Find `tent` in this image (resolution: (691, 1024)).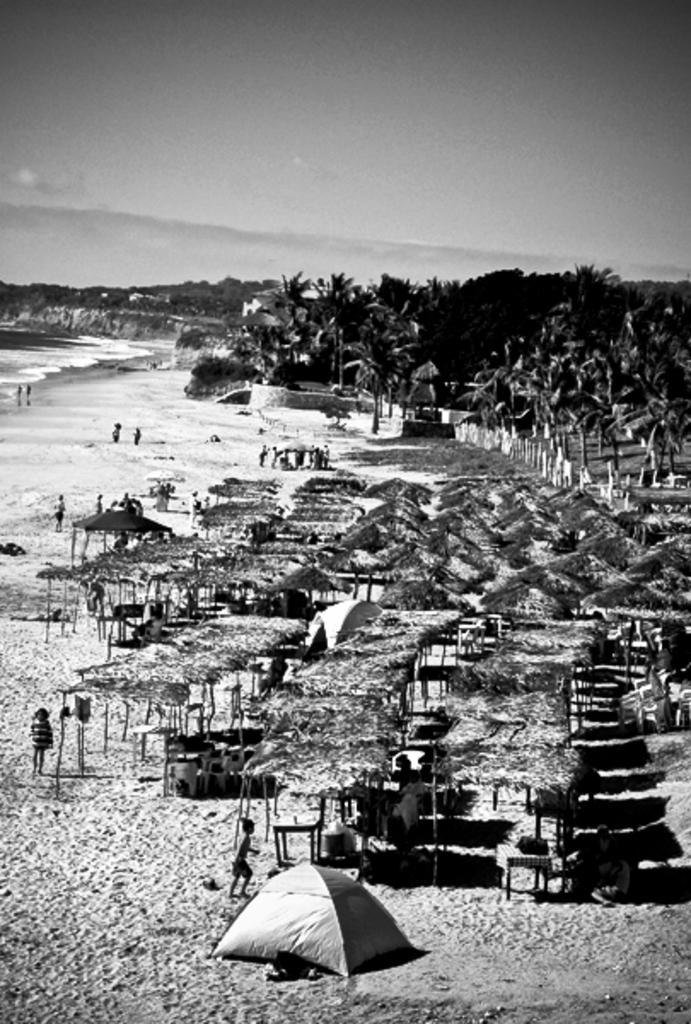
Rect(213, 864, 413, 998).
